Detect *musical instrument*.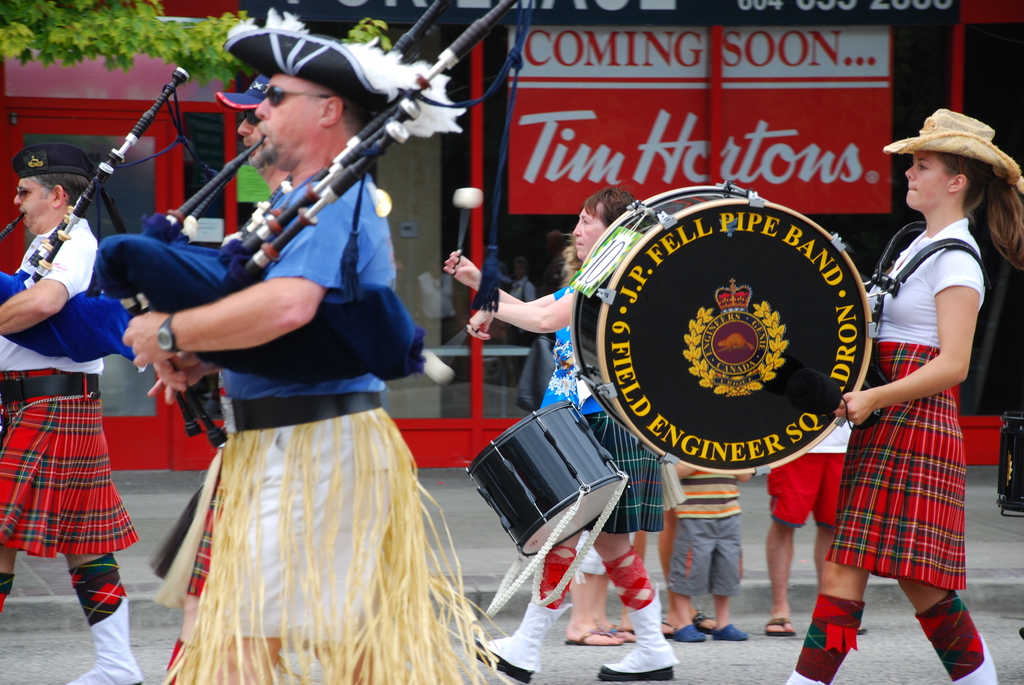
Detected at rect(0, 209, 31, 257).
